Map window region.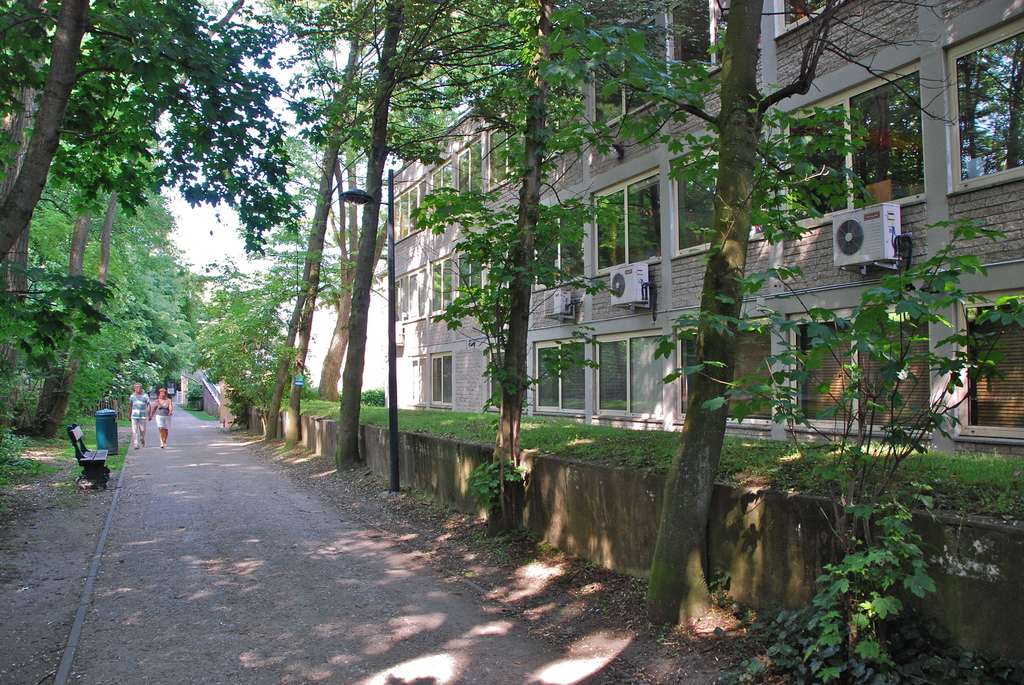
Mapped to l=406, t=355, r=430, b=405.
